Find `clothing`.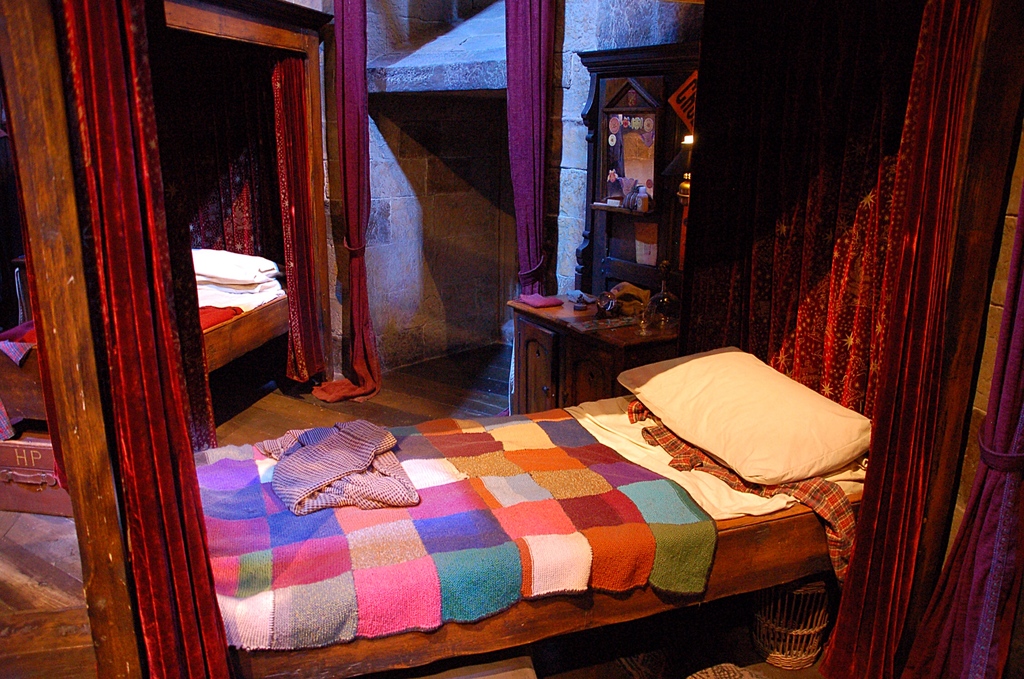
(left=272, top=423, right=430, bottom=541).
